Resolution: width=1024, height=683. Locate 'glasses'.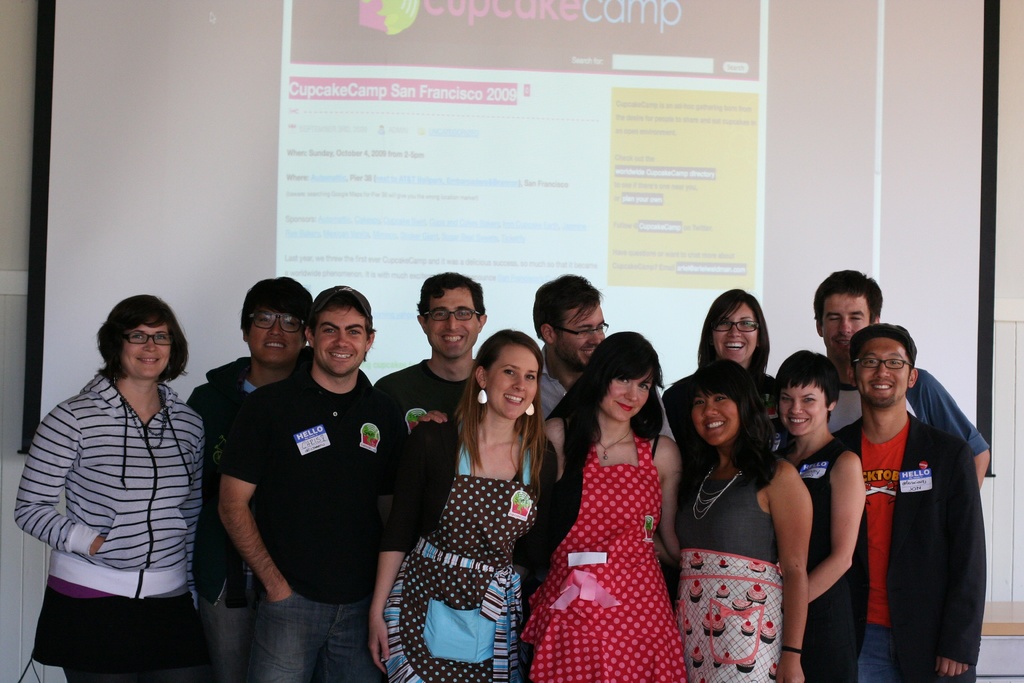
[left=852, top=356, right=908, bottom=374].
